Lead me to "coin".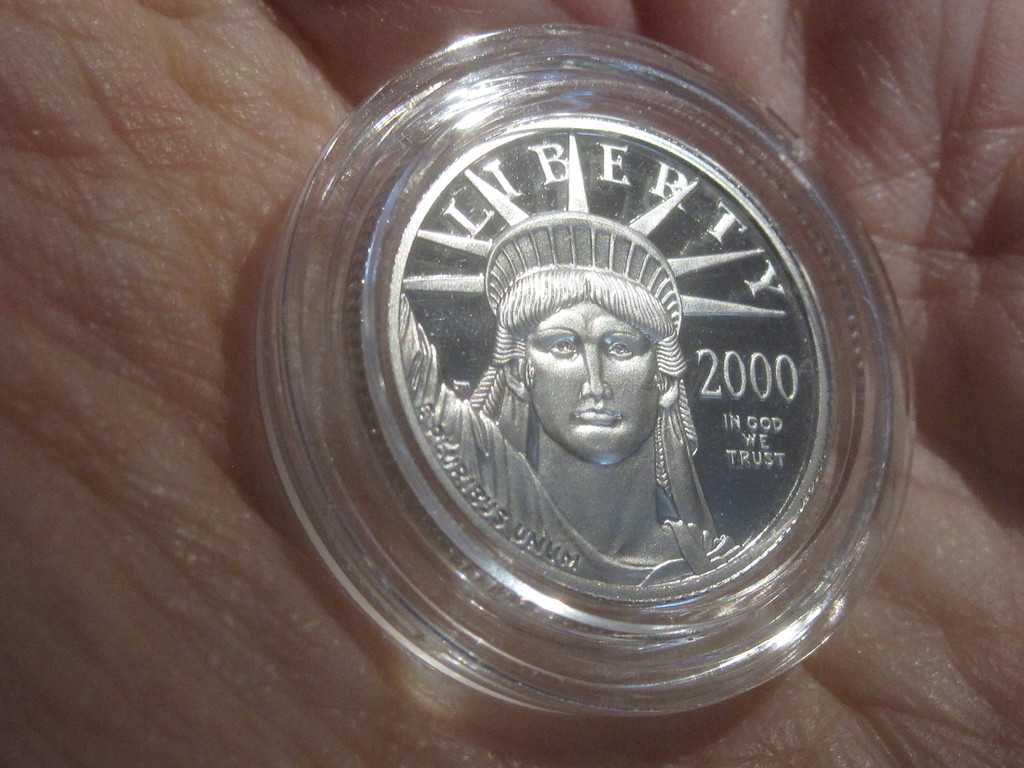
Lead to 384 111 829 598.
